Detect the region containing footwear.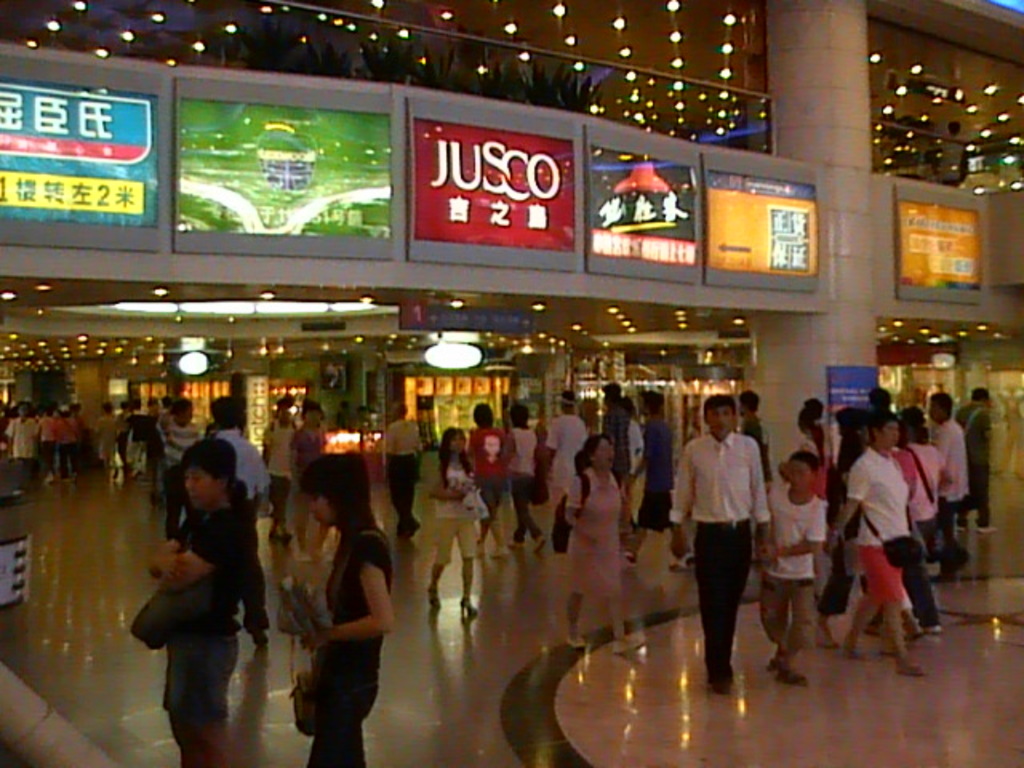
{"x1": 813, "y1": 627, "x2": 838, "y2": 648}.
